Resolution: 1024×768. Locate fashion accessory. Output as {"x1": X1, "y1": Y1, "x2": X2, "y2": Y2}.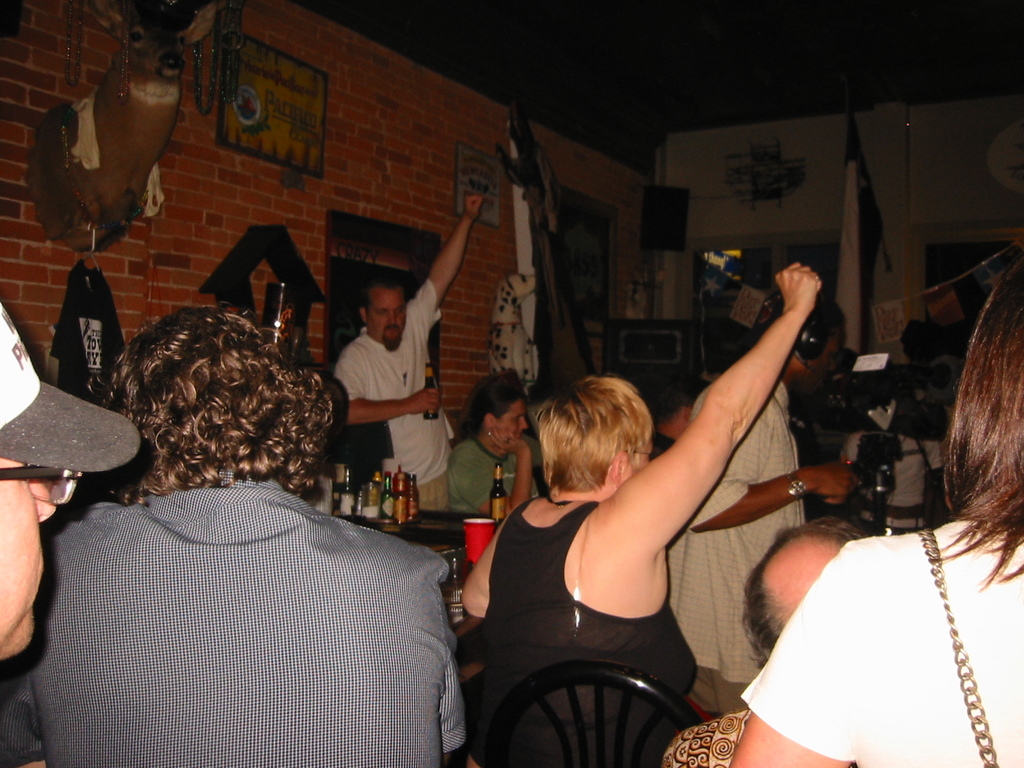
{"x1": 790, "y1": 471, "x2": 812, "y2": 498}.
